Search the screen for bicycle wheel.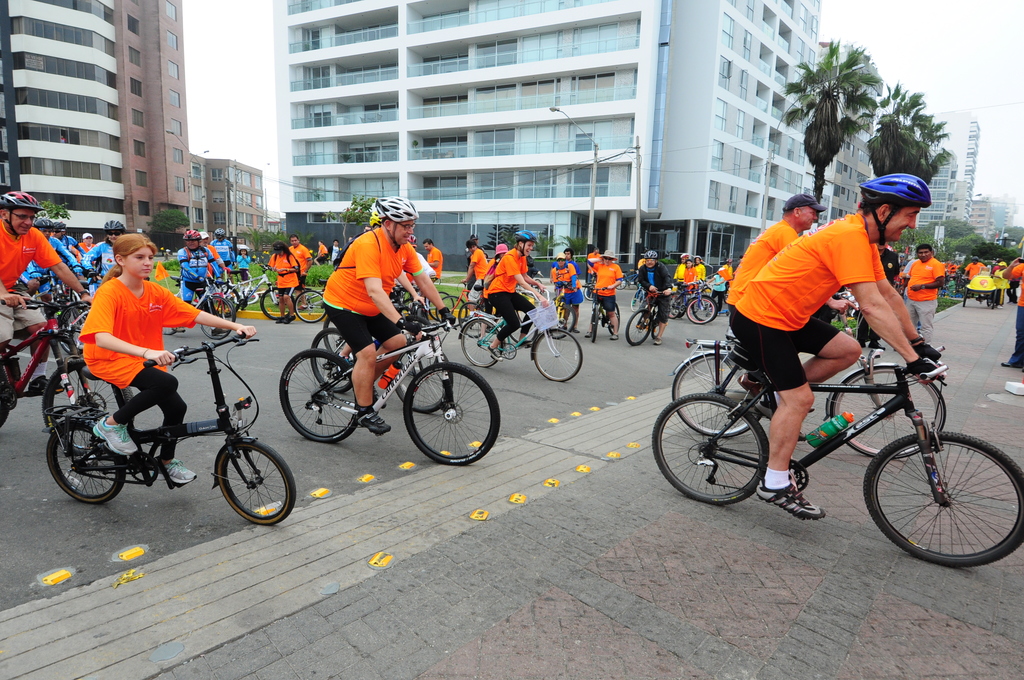
Found at 663/349/768/453.
